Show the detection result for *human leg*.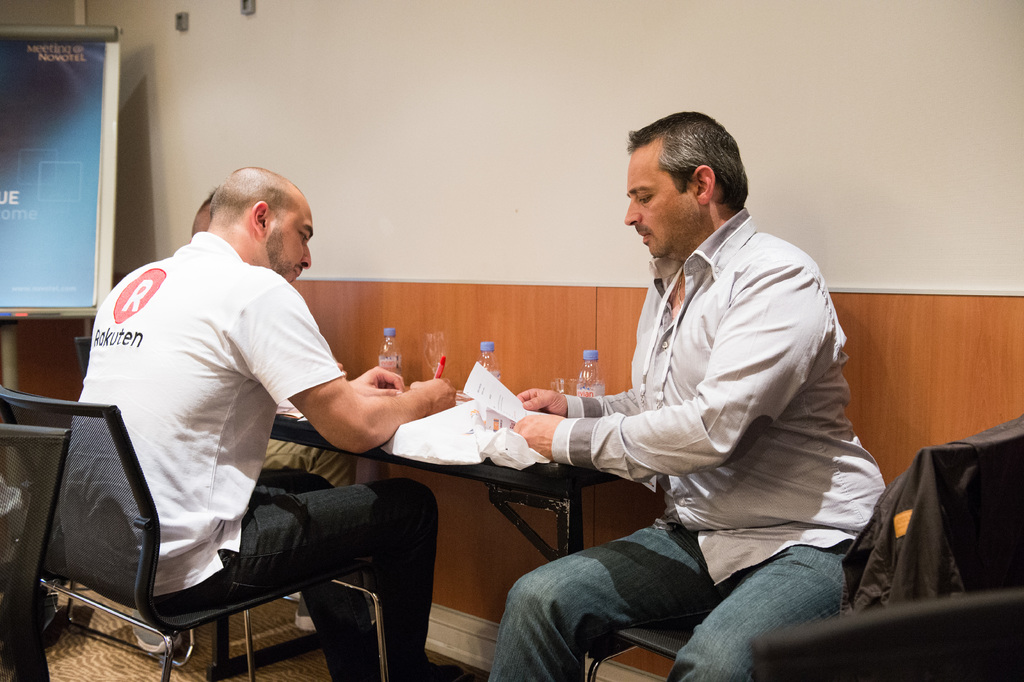
[145, 484, 435, 680].
